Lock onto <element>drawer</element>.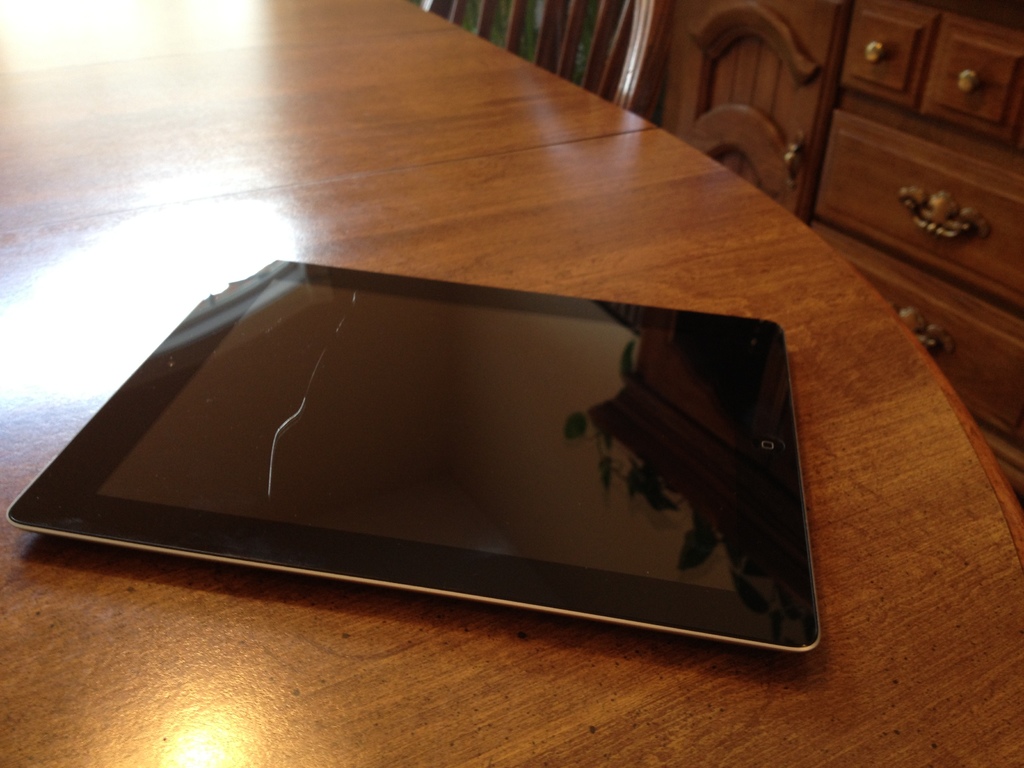
Locked: 809 222 1023 452.
